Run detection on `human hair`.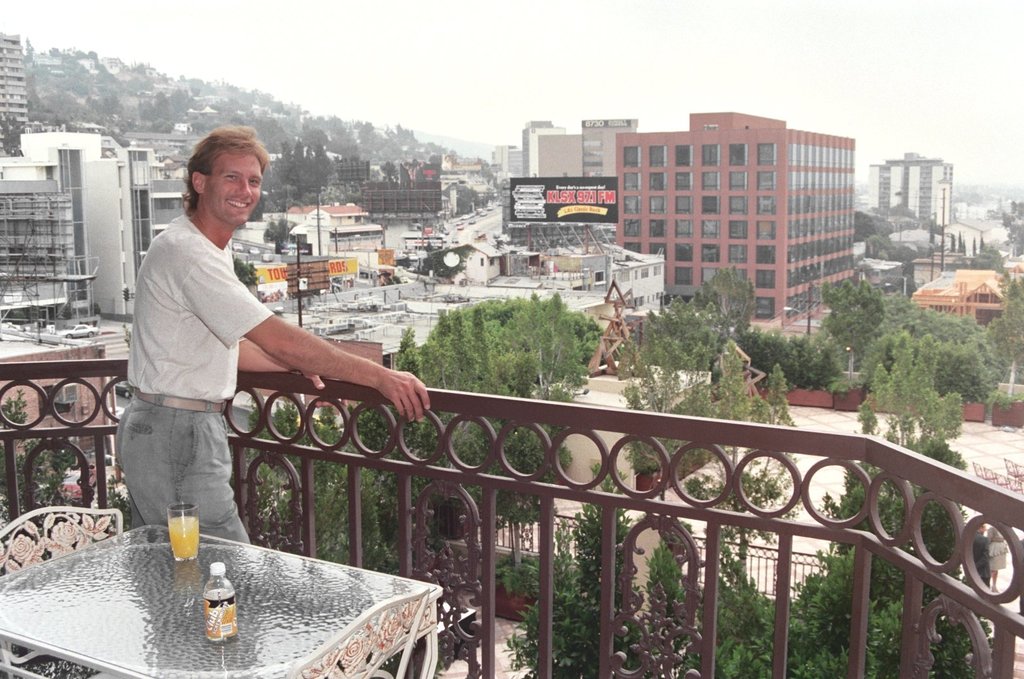
Result: {"left": 172, "top": 125, "right": 257, "bottom": 223}.
